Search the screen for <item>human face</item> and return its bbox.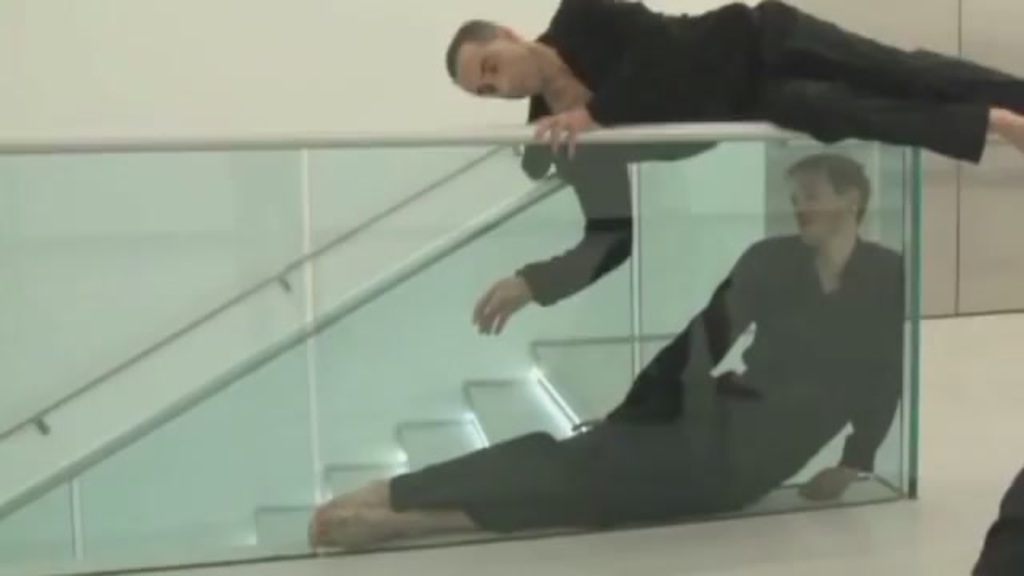
Found: [left=454, top=40, right=546, bottom=101].
